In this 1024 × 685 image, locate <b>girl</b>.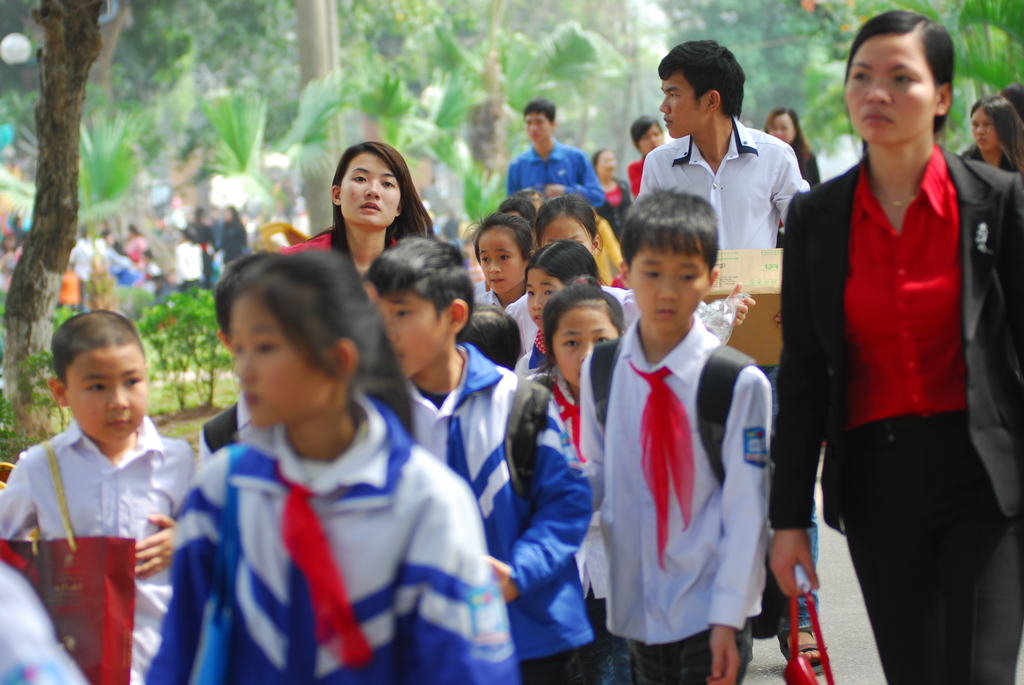
Bounding box: locate(512, 241, 610, 382).
